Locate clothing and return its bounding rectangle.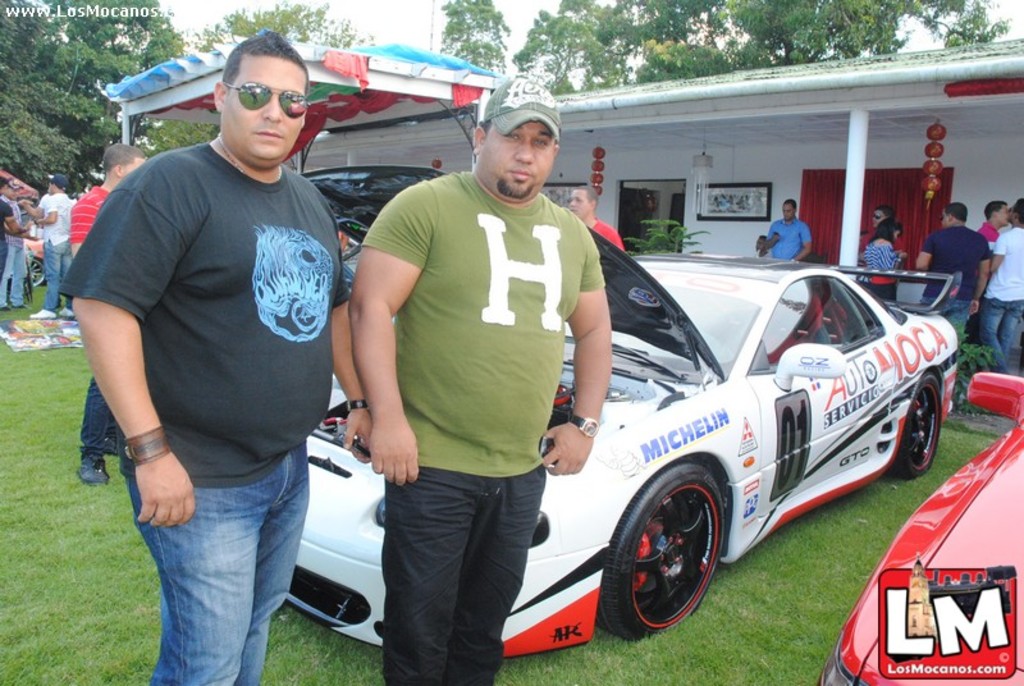
Rect(38, 186, 91, 316).
